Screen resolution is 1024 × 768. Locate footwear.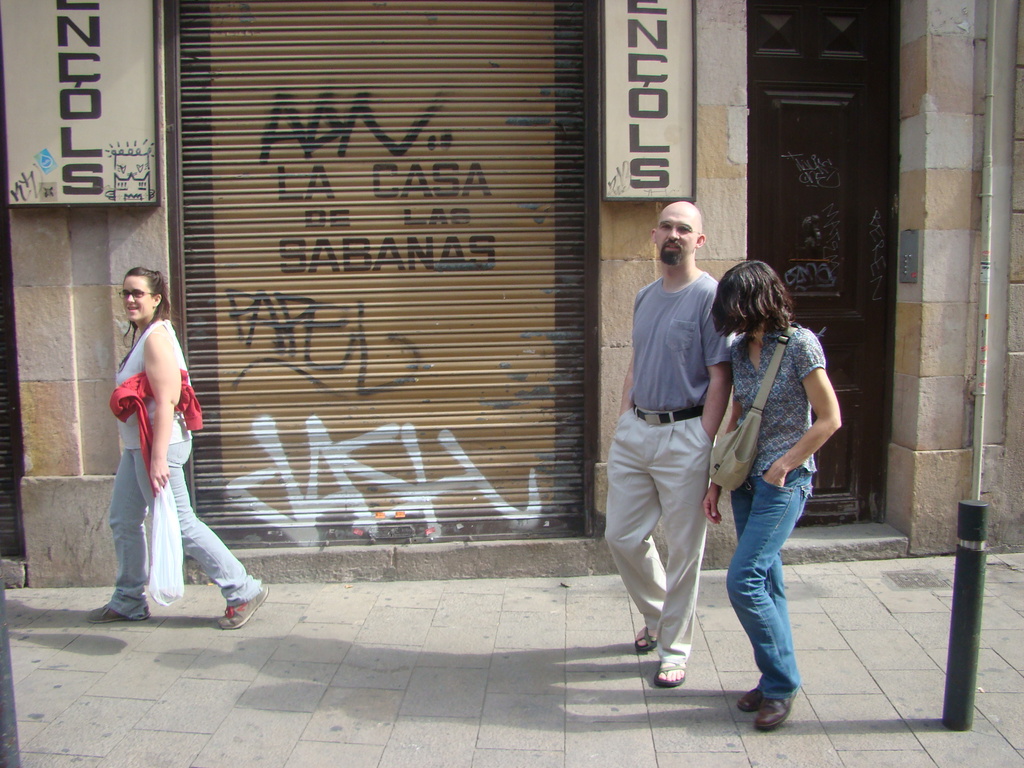
(652,659,685,691).
